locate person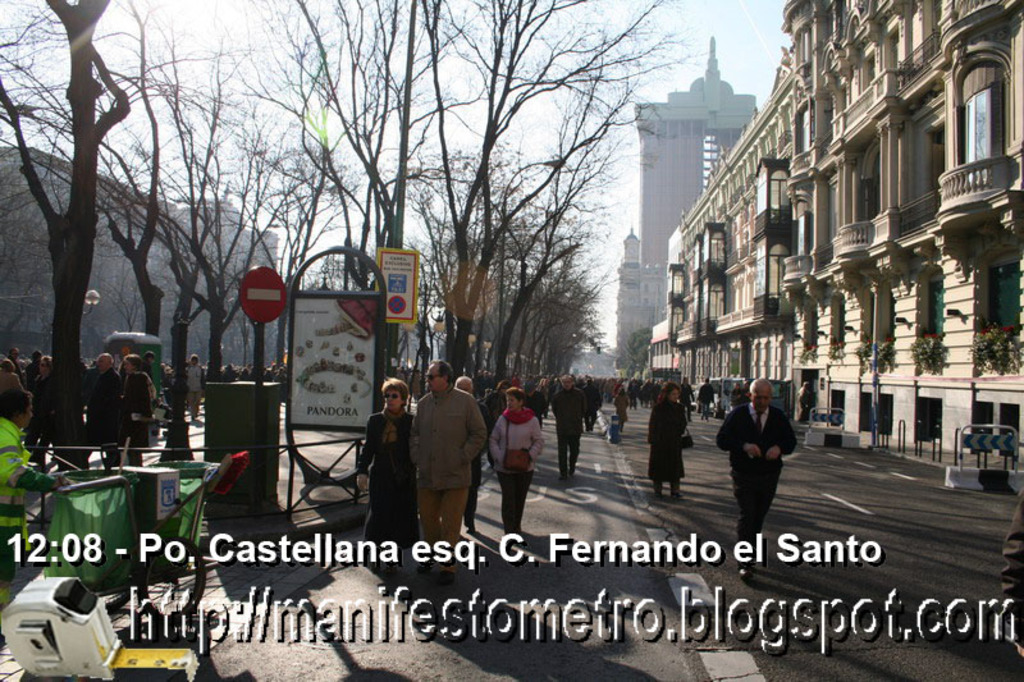
714, 372, 799, 576
